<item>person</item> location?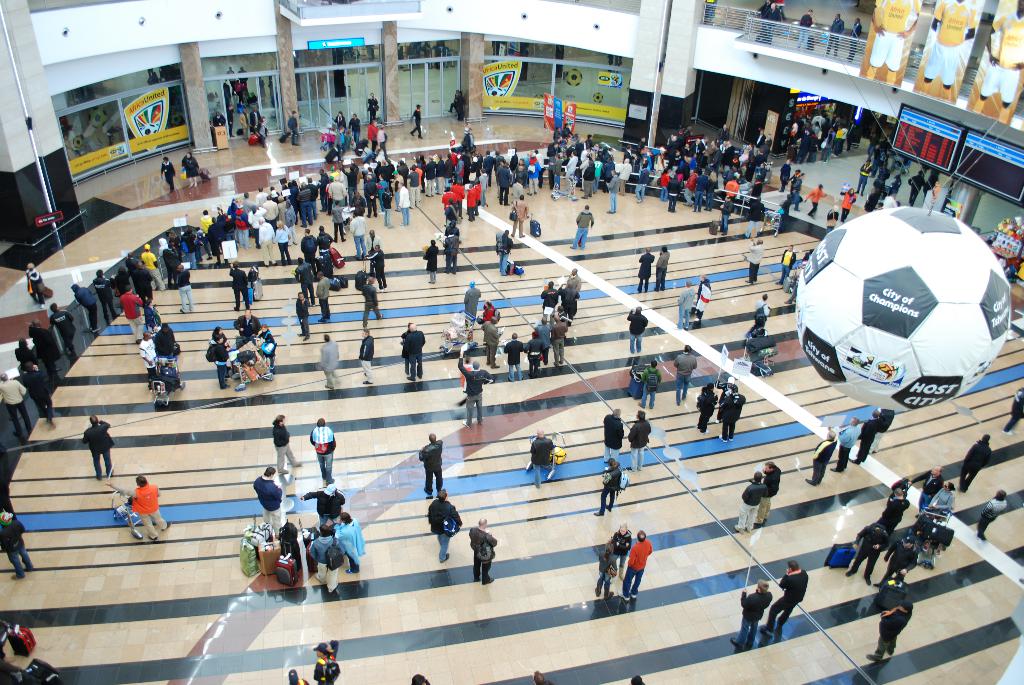
(371, 231, 378, 251)
